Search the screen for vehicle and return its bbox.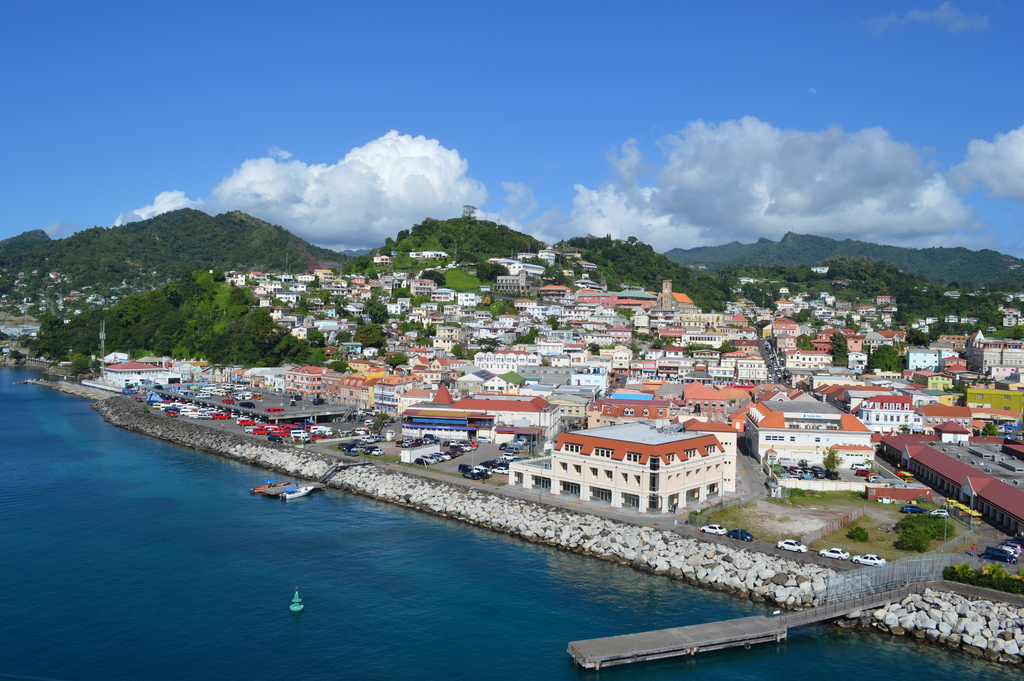
Found: 700/520/726/534.
